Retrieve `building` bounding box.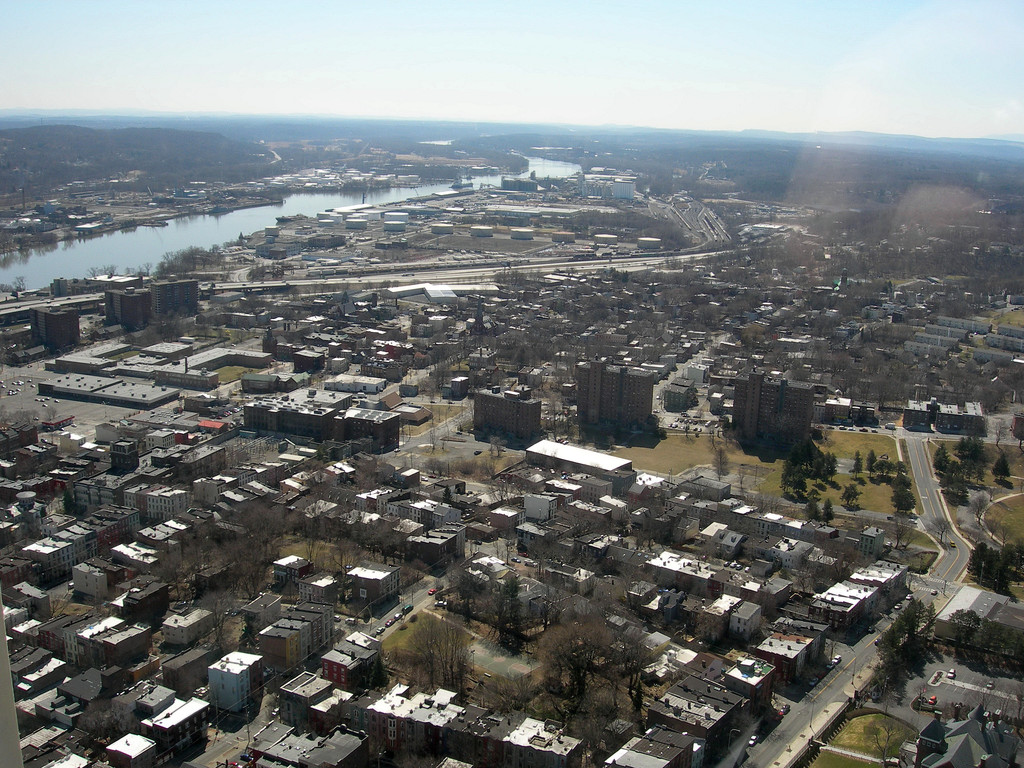
Bounding box: x1=451, y1=375, x2=467, y2=401.
